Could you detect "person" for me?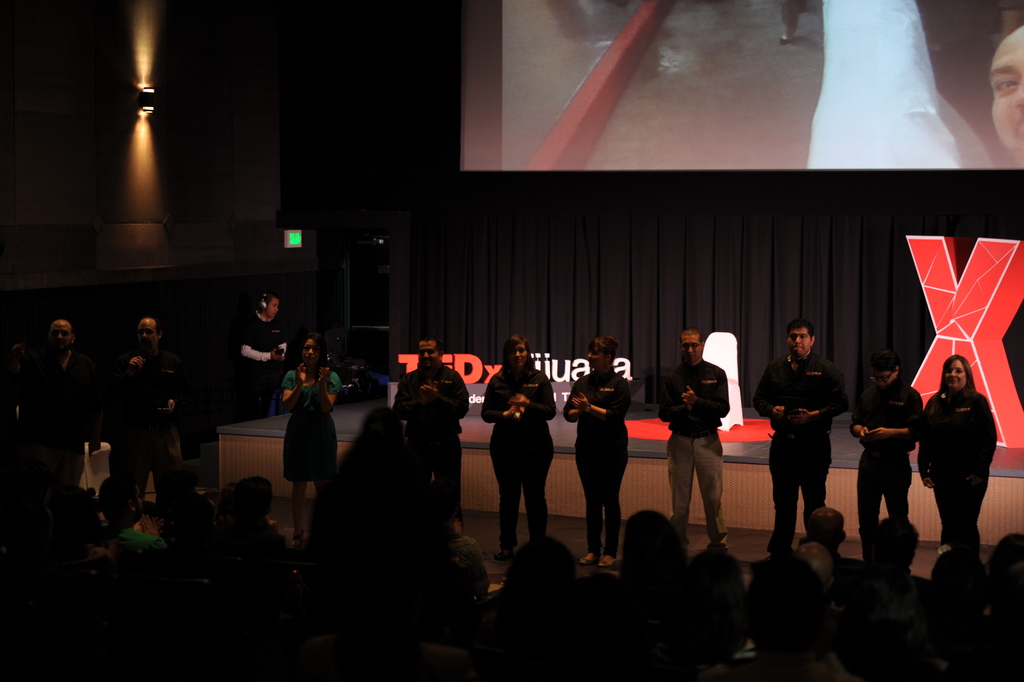
Detection result: box(238, 294, 293, 414).
